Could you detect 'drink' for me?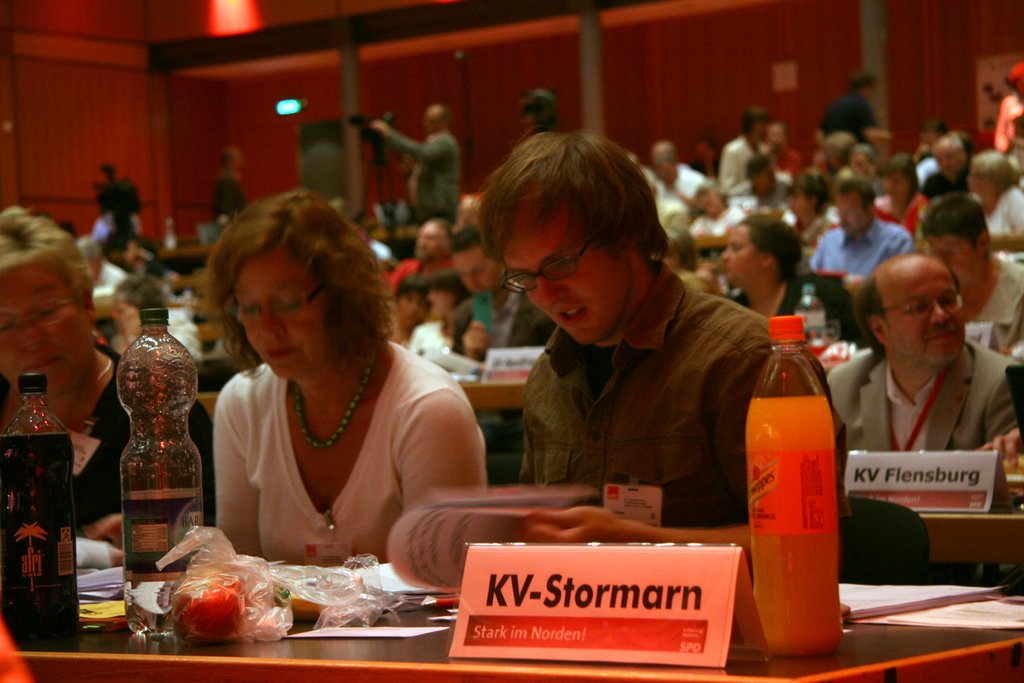
Detection result: <box>0,372,80,635</box>.
